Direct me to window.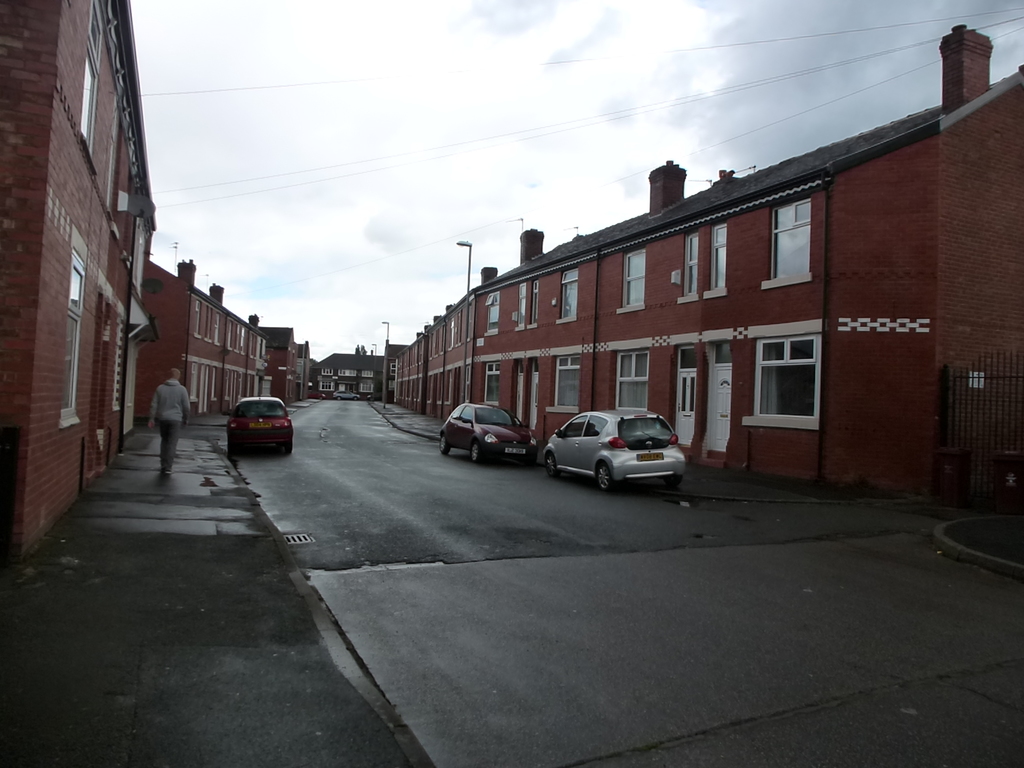
Direction: [712, 221, 731, 293].
